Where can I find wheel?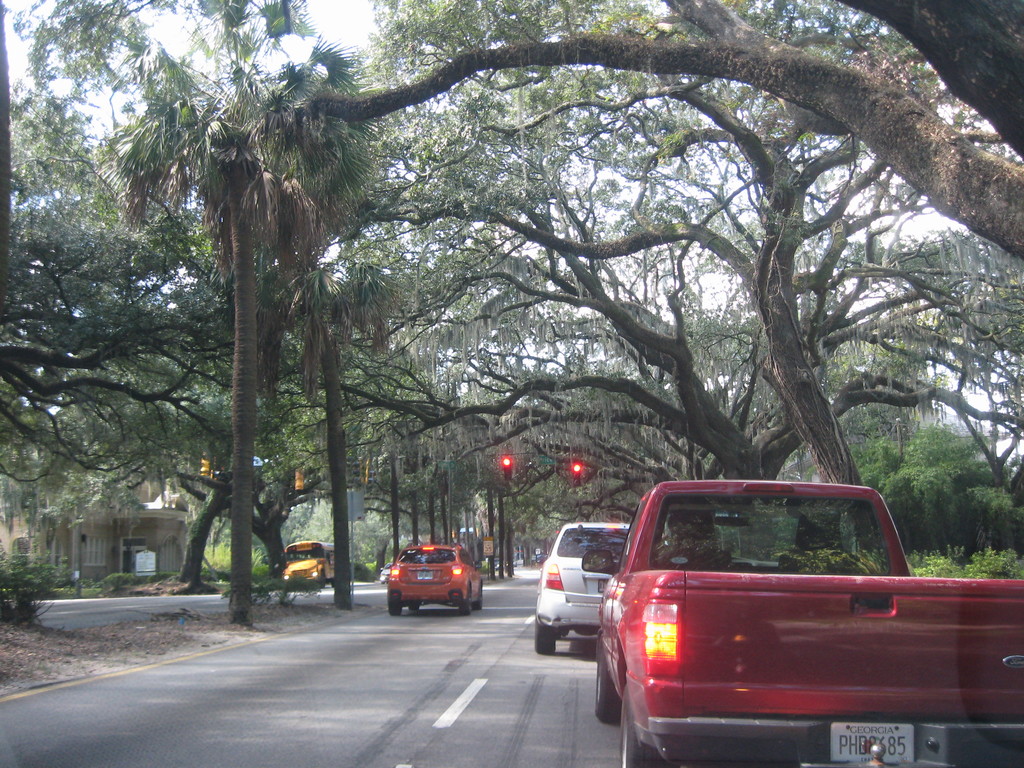
You can find it at rect(408, 598, 419, 612).
